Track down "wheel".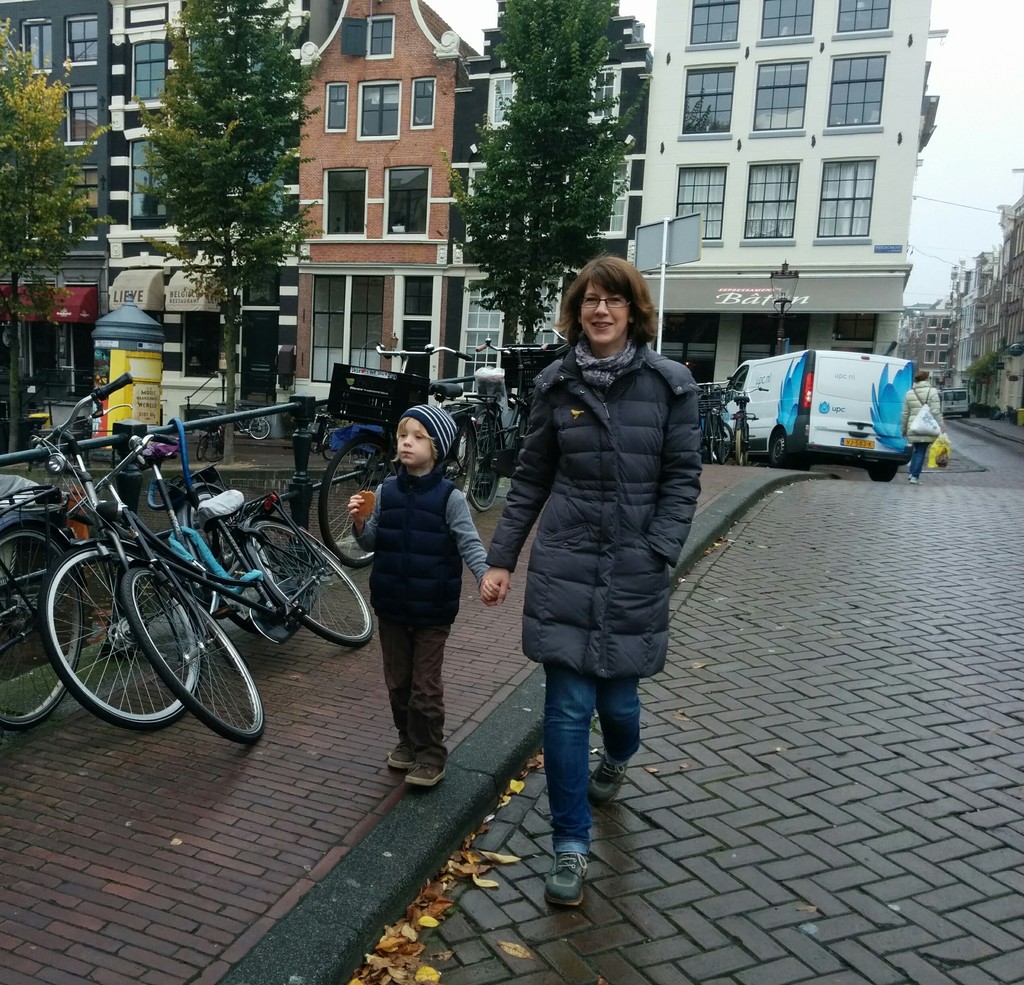
Tracked to [left=862, top=465, right=894, bottom=478].
